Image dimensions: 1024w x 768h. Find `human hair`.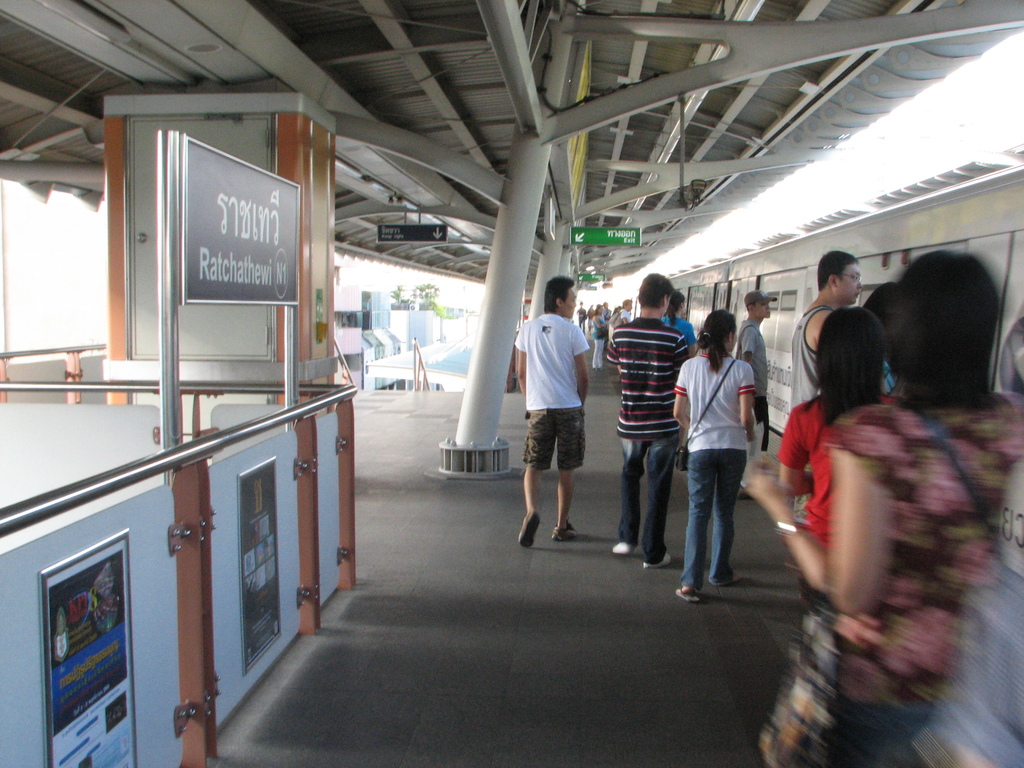
(x1=668, y1=291, x2=686, y2=326).
